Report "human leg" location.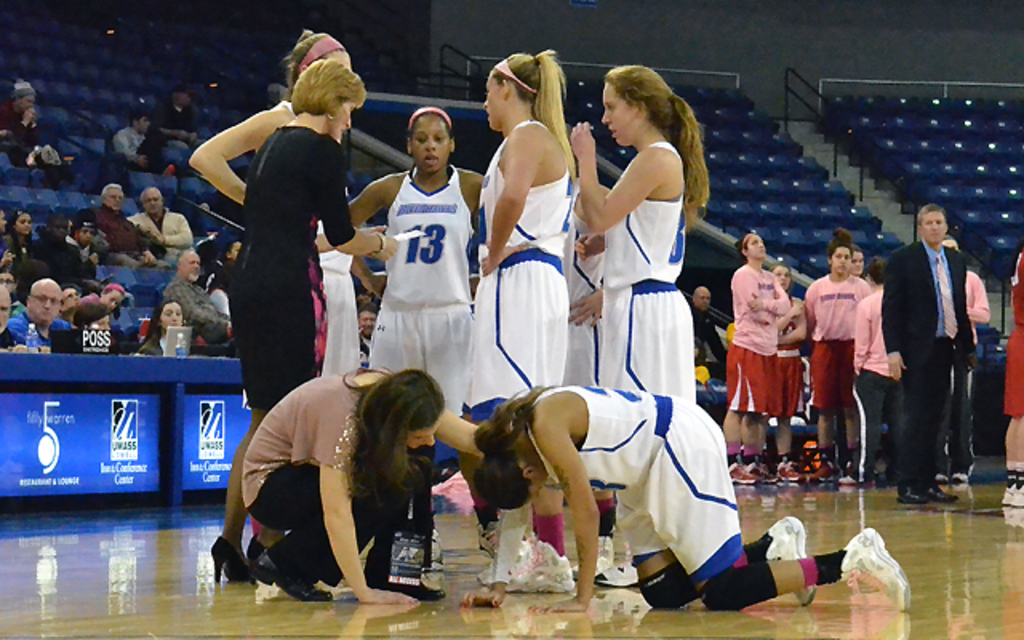
Report: 840, 408, 867, 483.
